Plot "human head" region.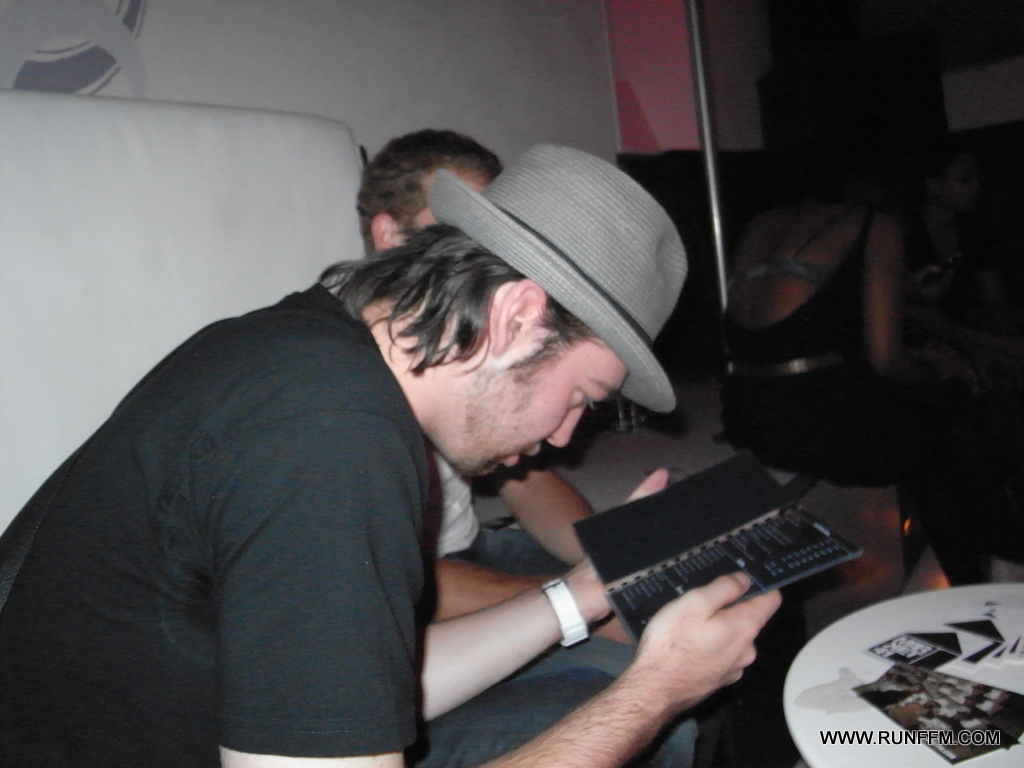
Plotted at bbox(369, 130, 684, 479).
